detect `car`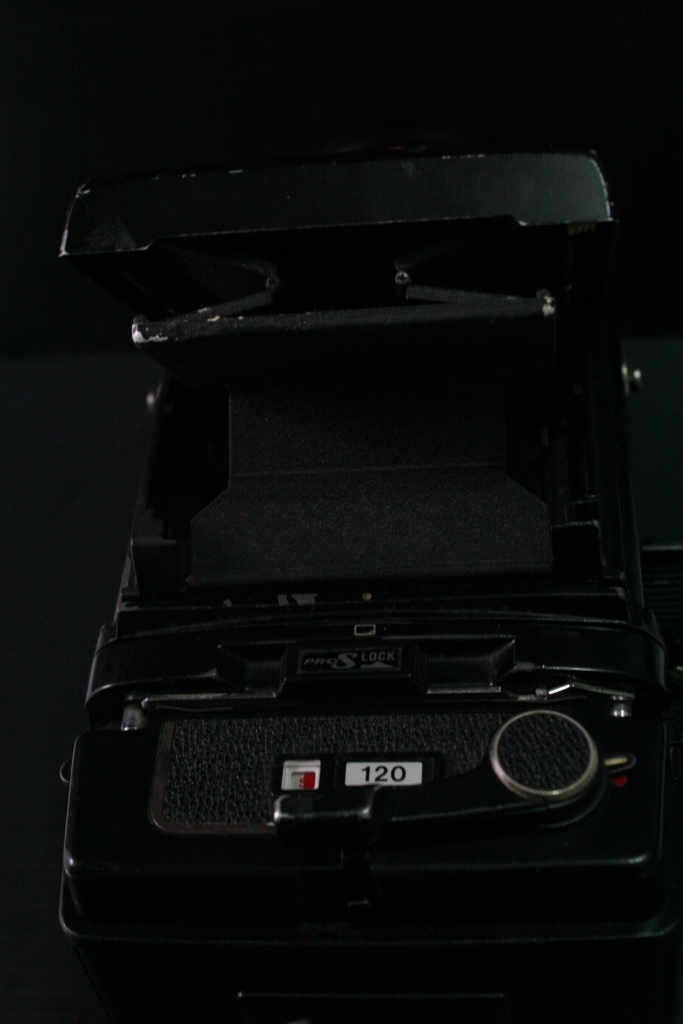
<bbox>0, 68, 674, 995</bbox>
